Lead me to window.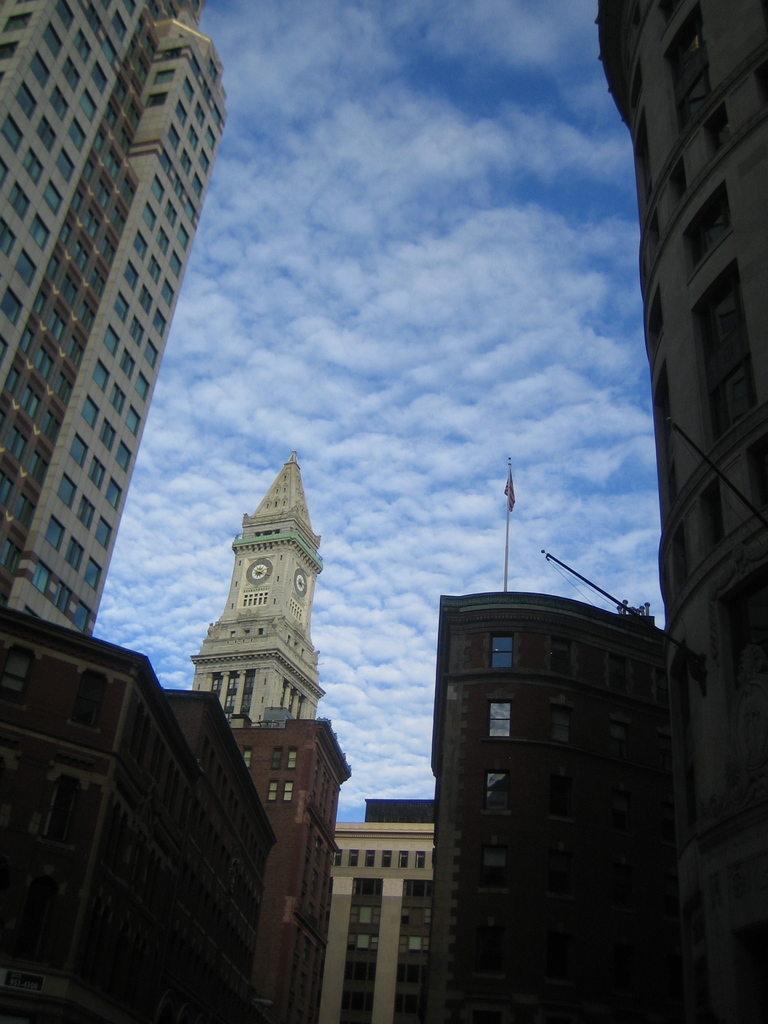
Lead to 104, 386, 129, 410.
